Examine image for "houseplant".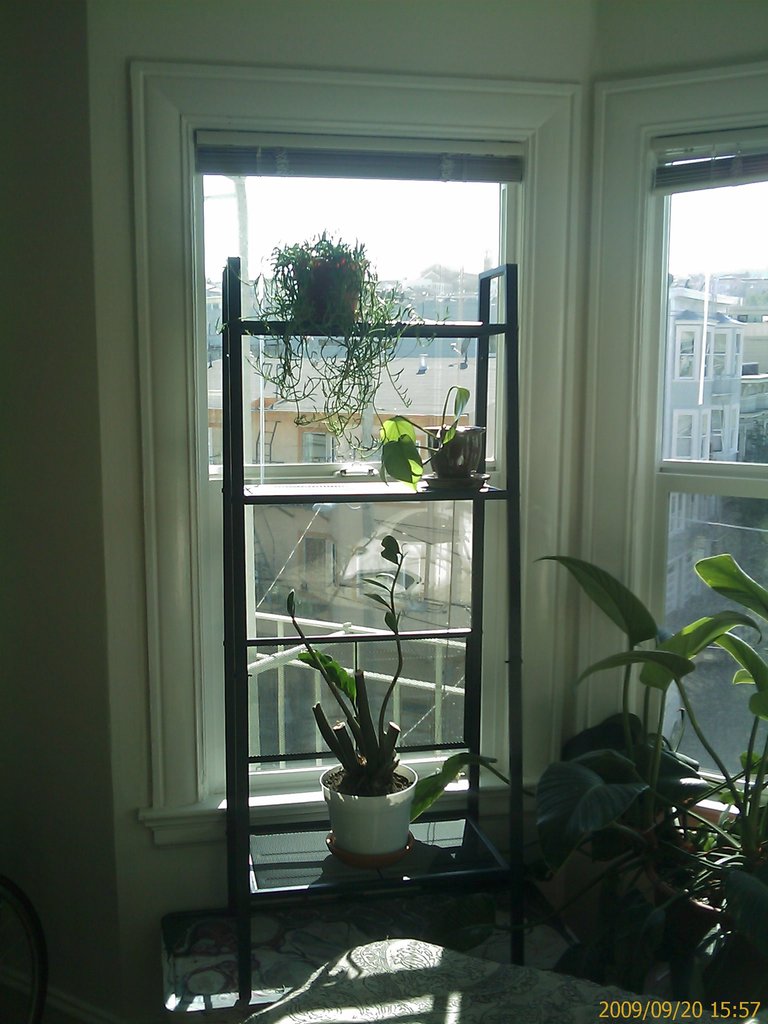
Examination result: <box>437,534,761,961</box>.
